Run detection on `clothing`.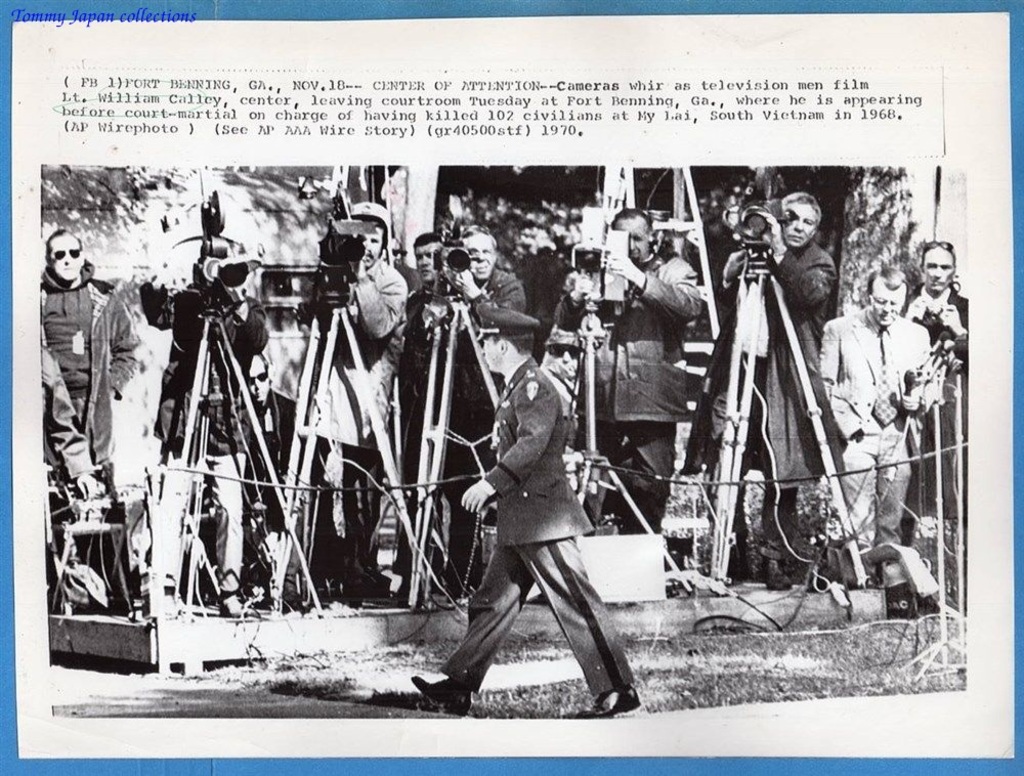
Result: x1=721 y1=240 x2=840 y2=552.
